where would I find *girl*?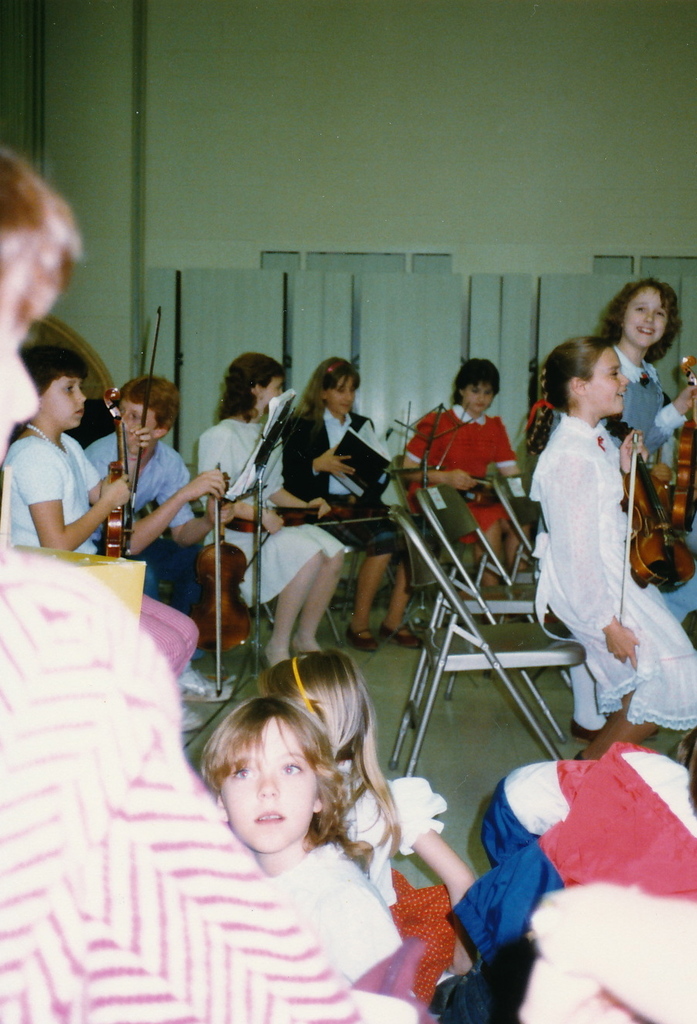
At BBox(397, 355, 518, 607).
